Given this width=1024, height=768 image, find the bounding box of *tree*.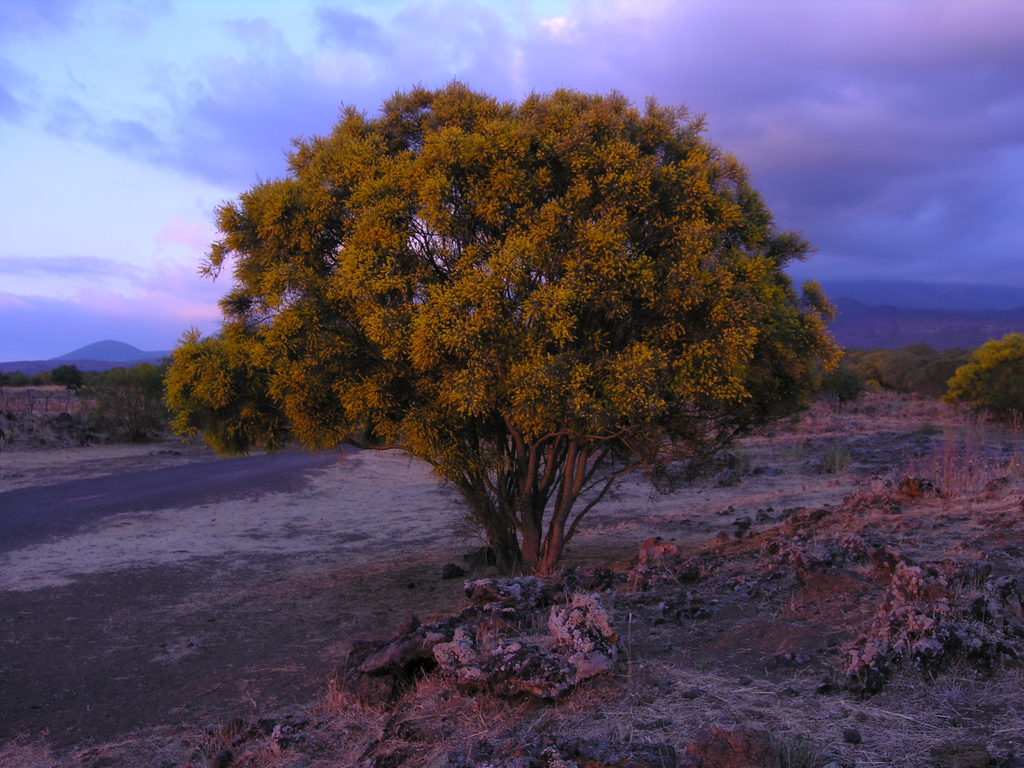
0,364,38,388.
